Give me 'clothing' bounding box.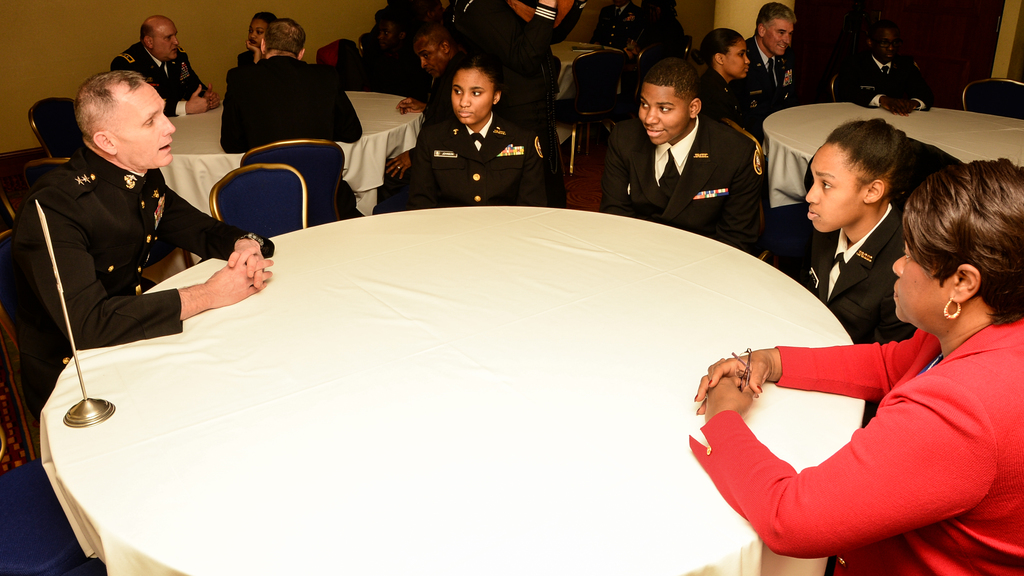
rect(839, 50, 934, 109).
